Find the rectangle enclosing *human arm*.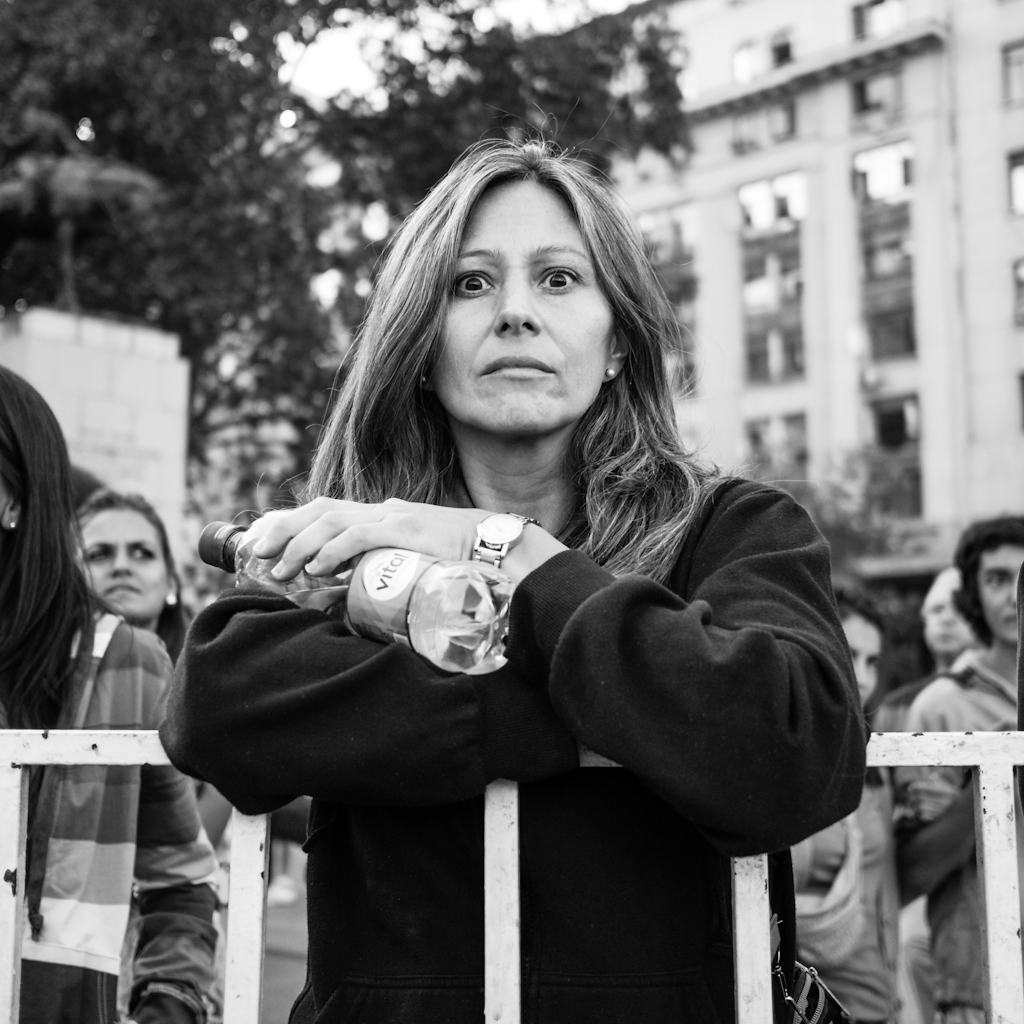
[568, 526, 866, 865].
